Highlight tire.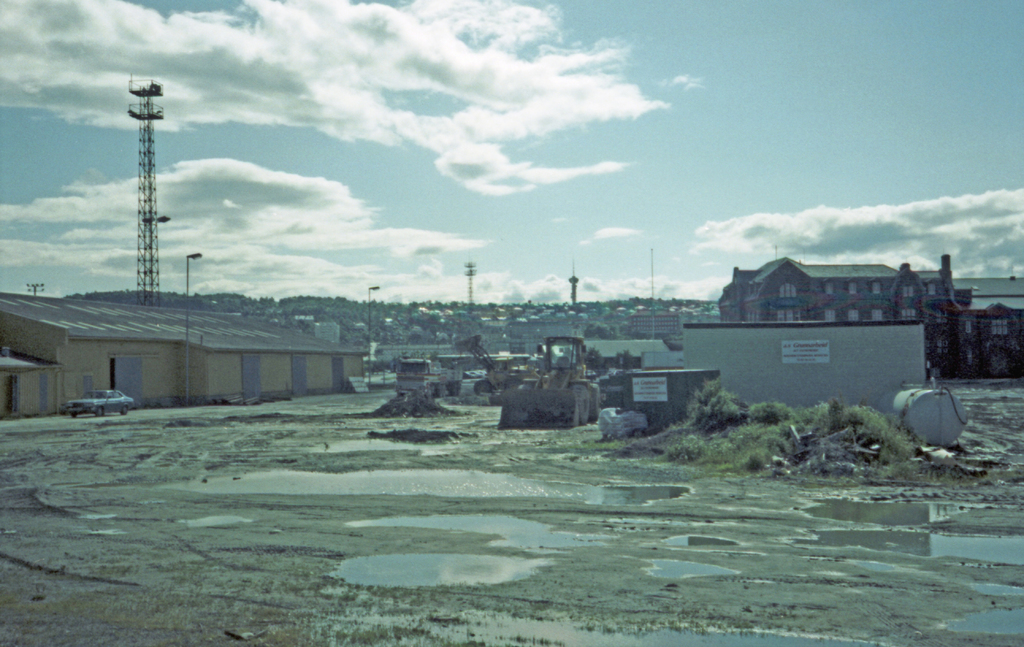
Highlighted region: <box>451,381,459,395</box>.
